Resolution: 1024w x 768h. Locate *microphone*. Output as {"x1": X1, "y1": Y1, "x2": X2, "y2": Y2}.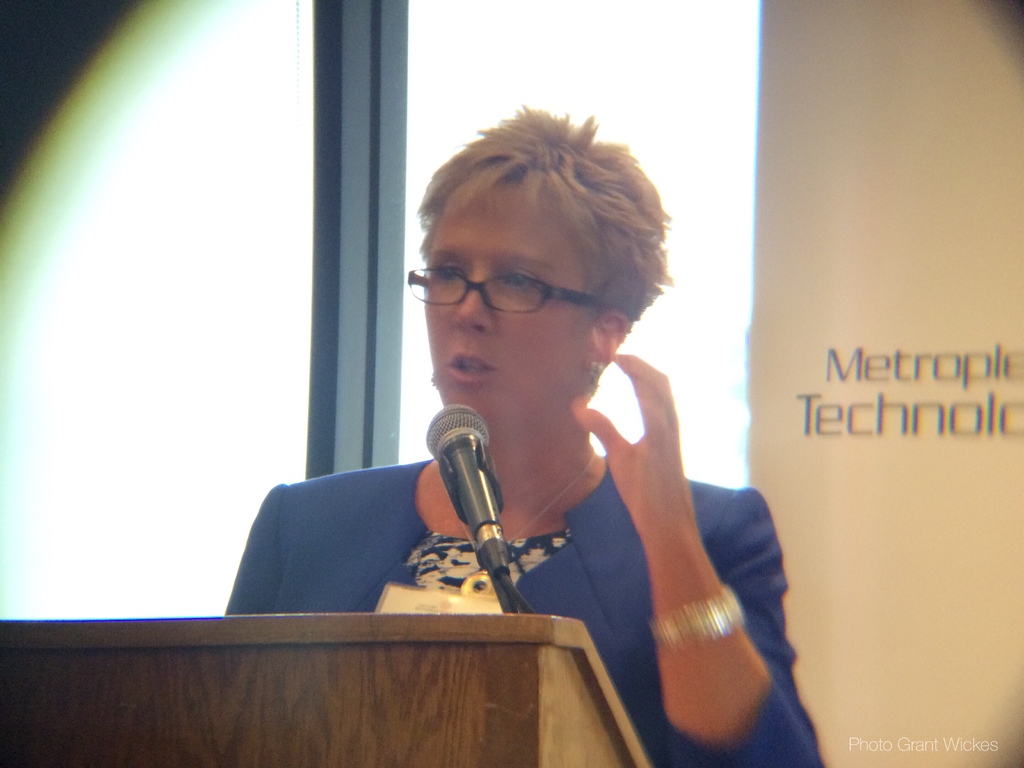
{"x1": 425, "y1": 416, "x2": 513, "y2": 567}.
